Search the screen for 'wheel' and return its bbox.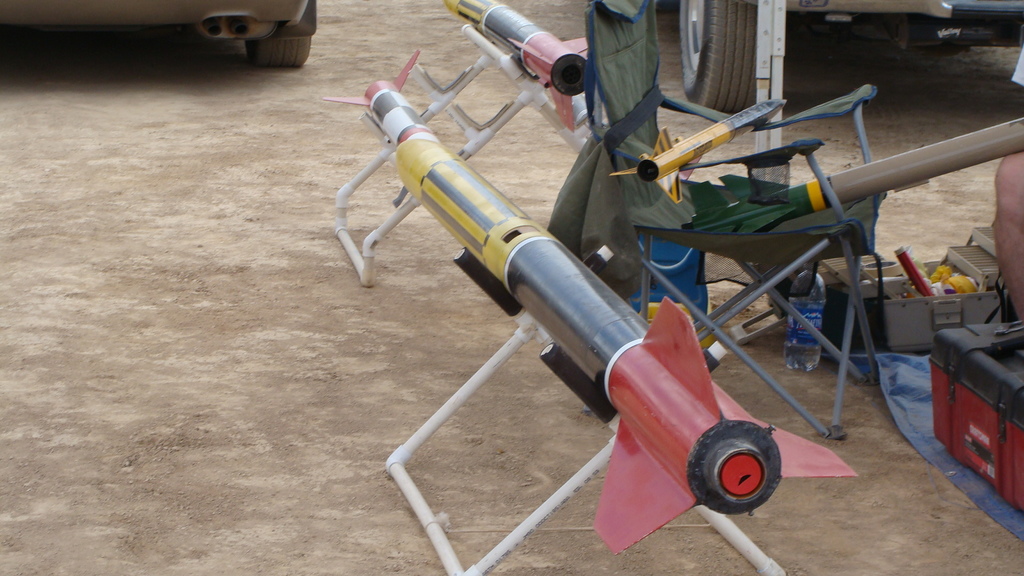
Found: <region>680, 0, 762, 113</region>.
